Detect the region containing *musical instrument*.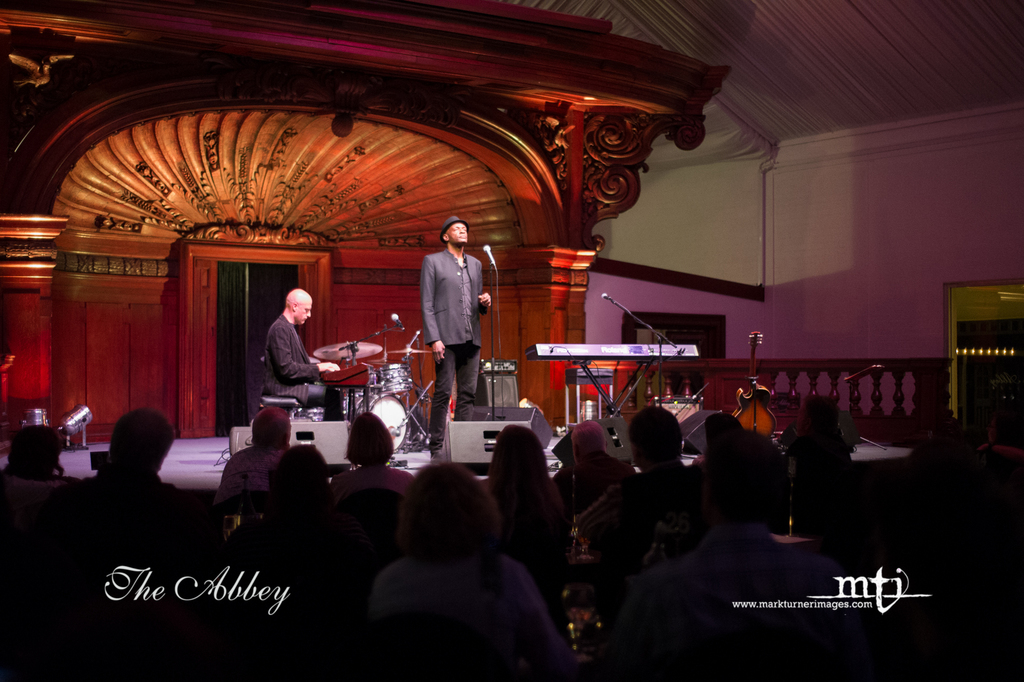
525 339 704 364.
